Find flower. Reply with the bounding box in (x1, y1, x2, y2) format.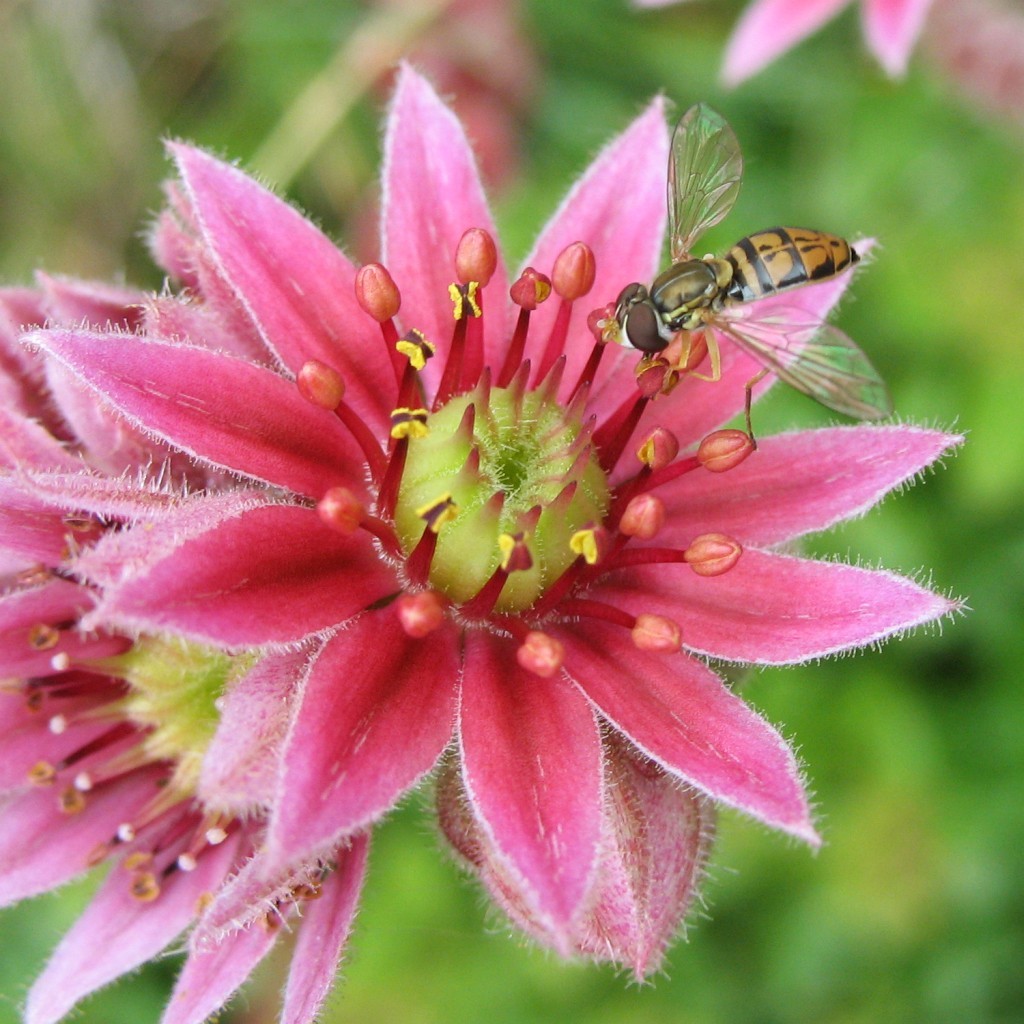
(33, 88, 921, 996).
